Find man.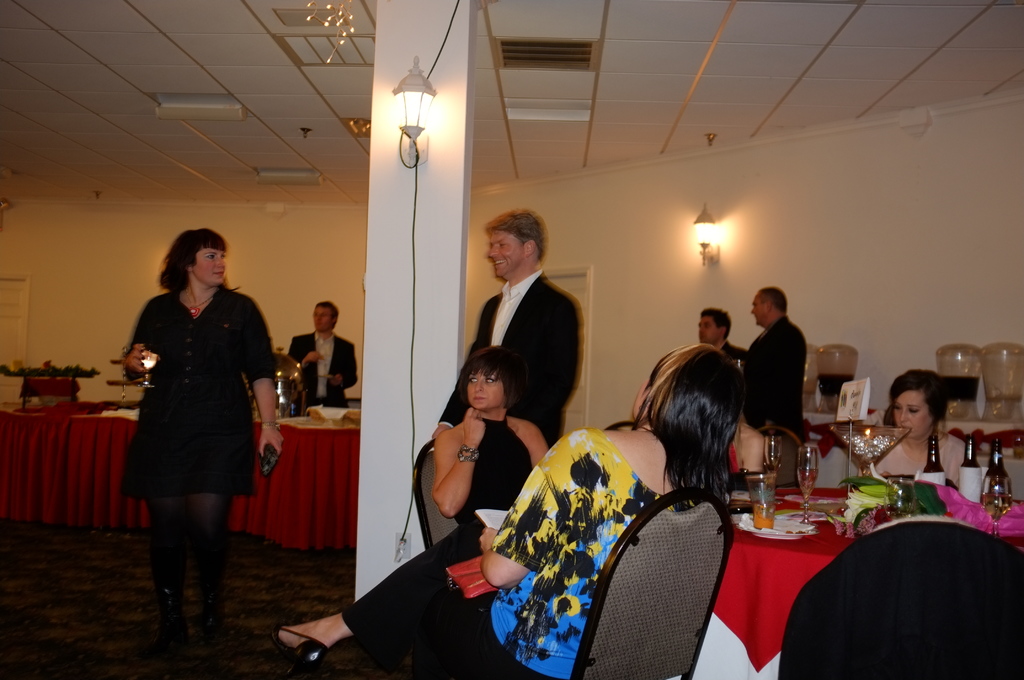
701:304:736:376.
